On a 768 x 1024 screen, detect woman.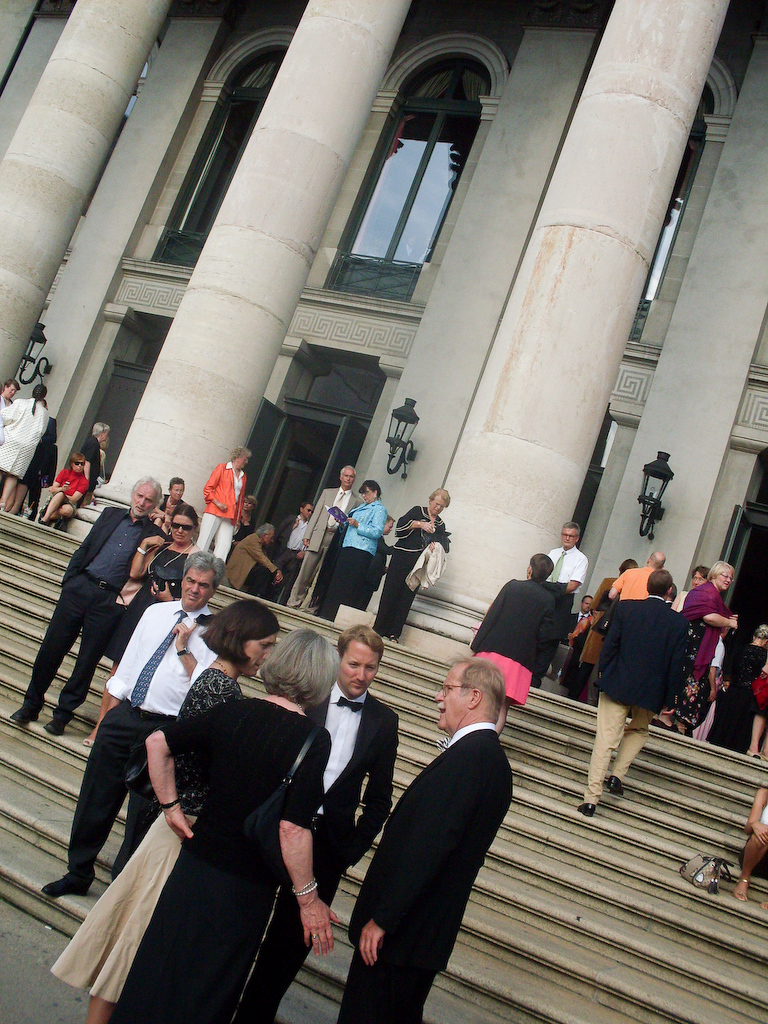
735/623/767/747.
